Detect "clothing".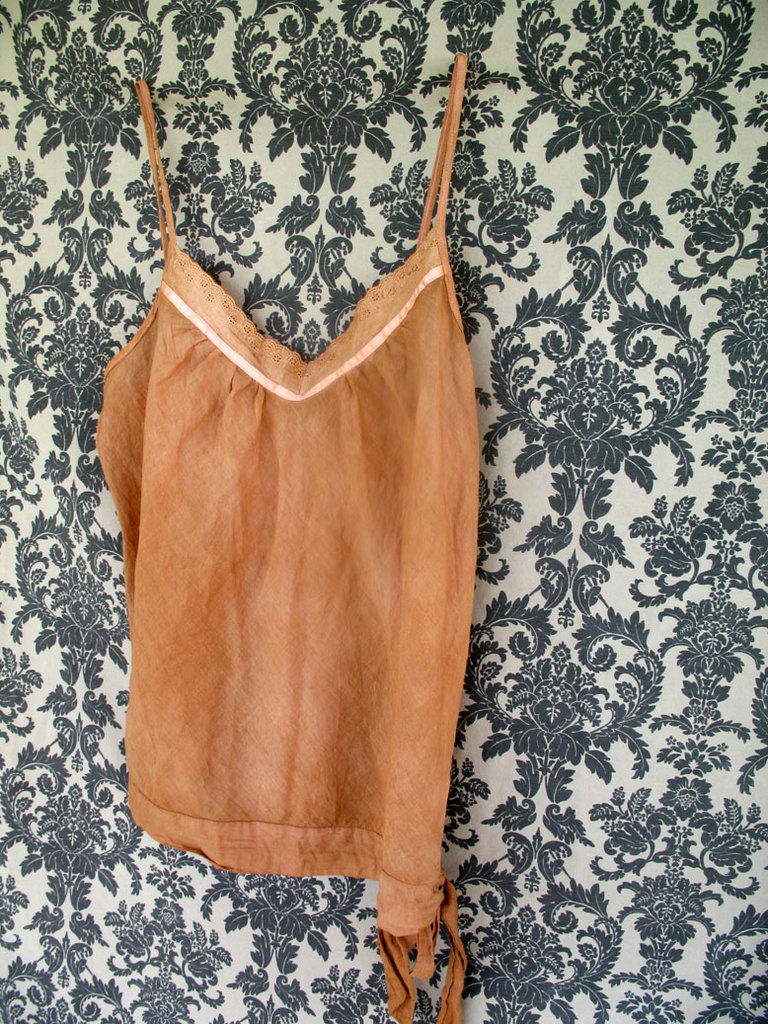
Detected at 96:140:490:906.
